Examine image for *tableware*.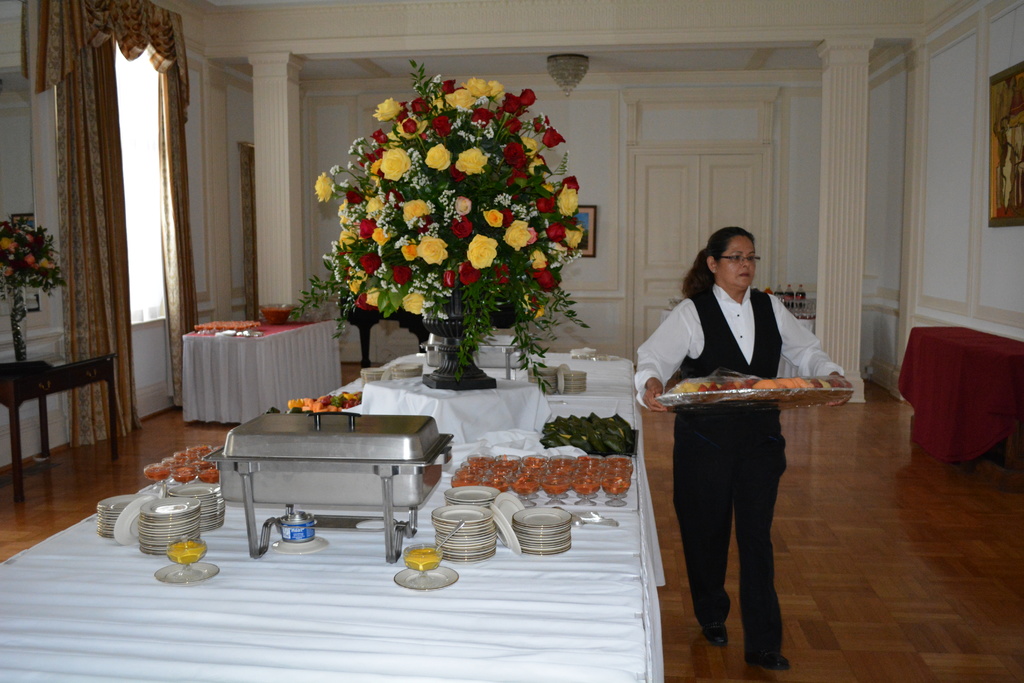
Examination result: (left=92, top=493, right=135, bottom=537).
